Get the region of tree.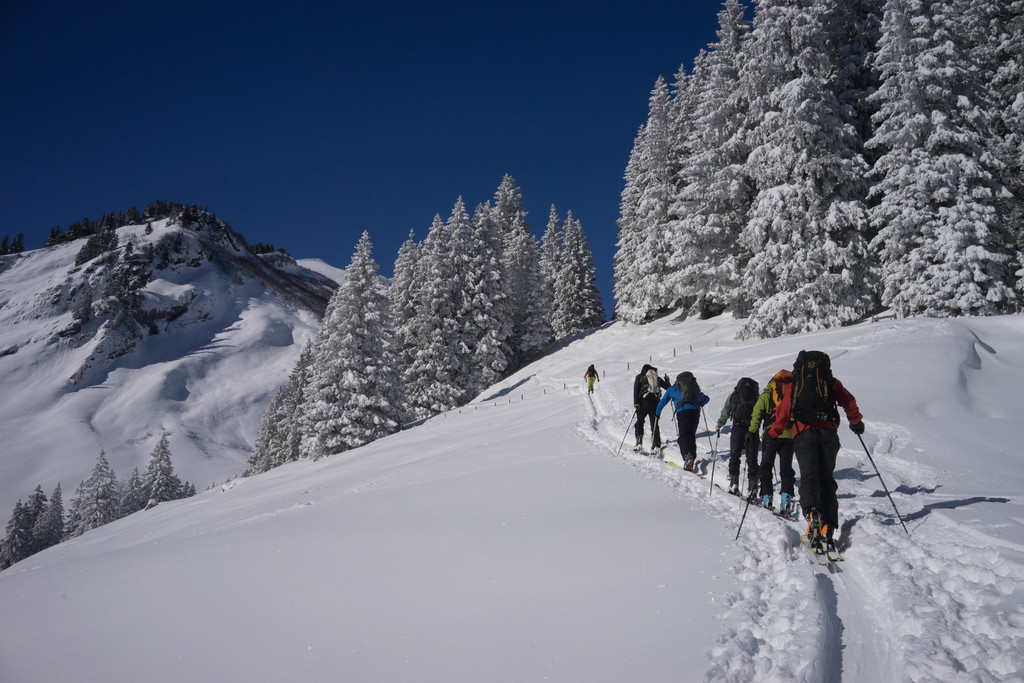
<box>518,194,603,357</box>.
